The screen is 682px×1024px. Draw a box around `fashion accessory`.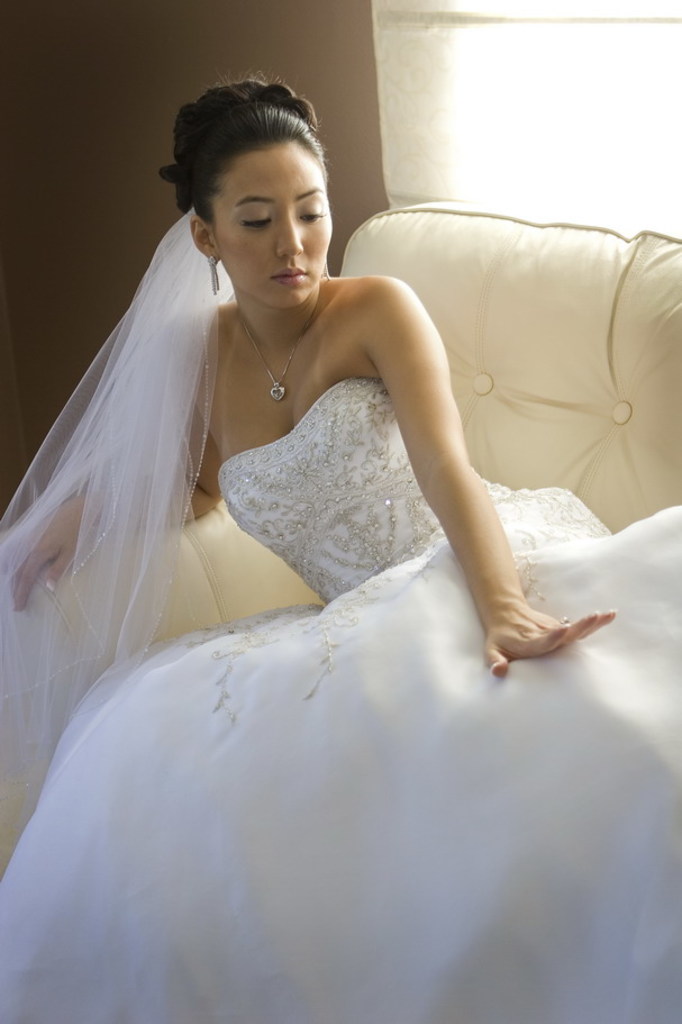
Rect(208, 253, 226, 296).
